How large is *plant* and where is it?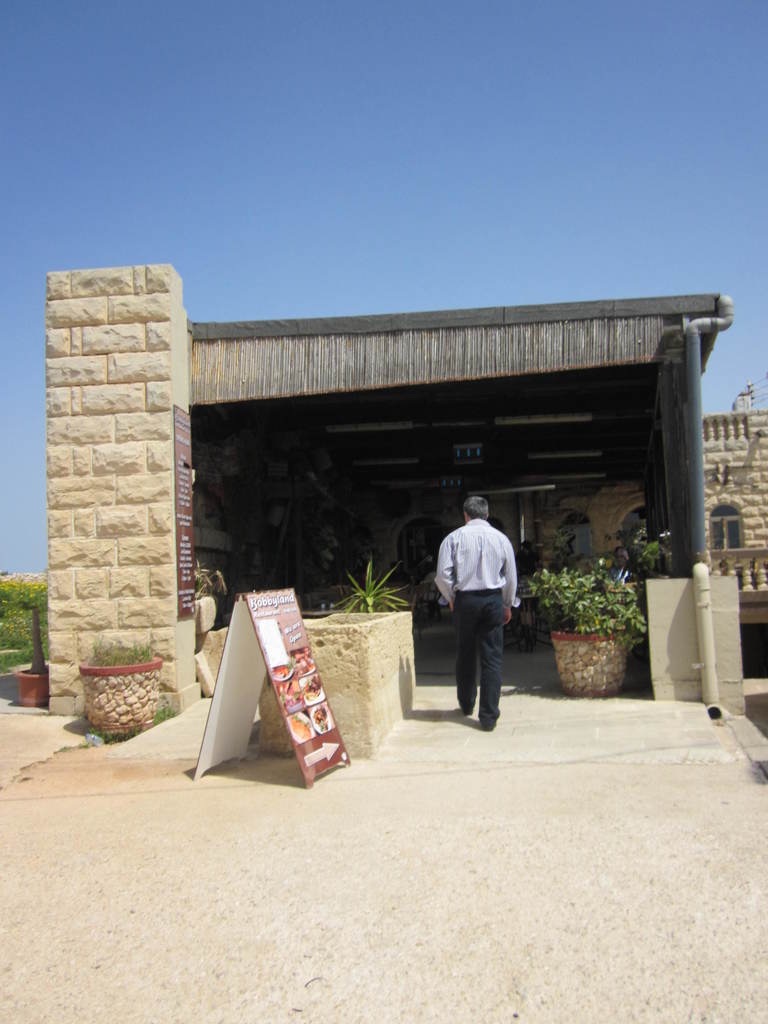
Bounding box: box=[84, 636, 159, 671].
